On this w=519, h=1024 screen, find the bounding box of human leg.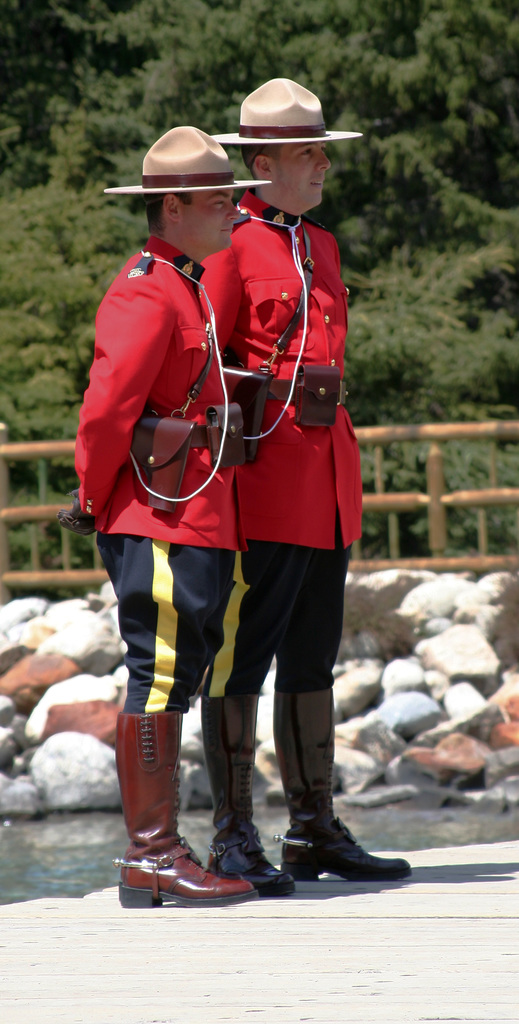
Bounding box: 103, 456, 251, 910.
